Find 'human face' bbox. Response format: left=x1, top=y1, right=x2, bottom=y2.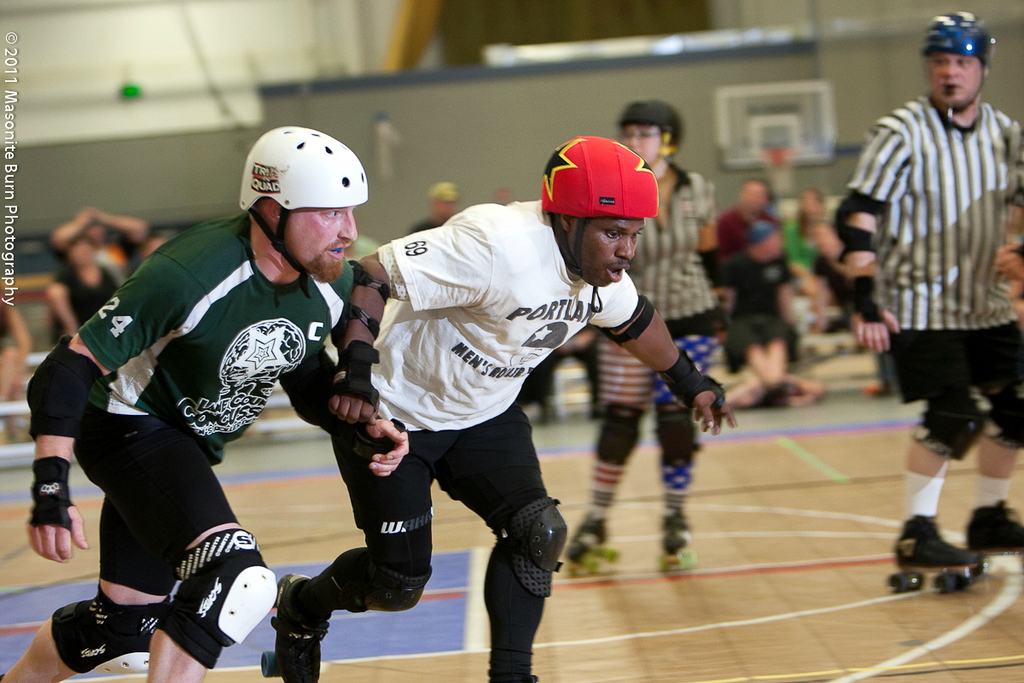
left=746, top=187, right=771, bottom=205.
